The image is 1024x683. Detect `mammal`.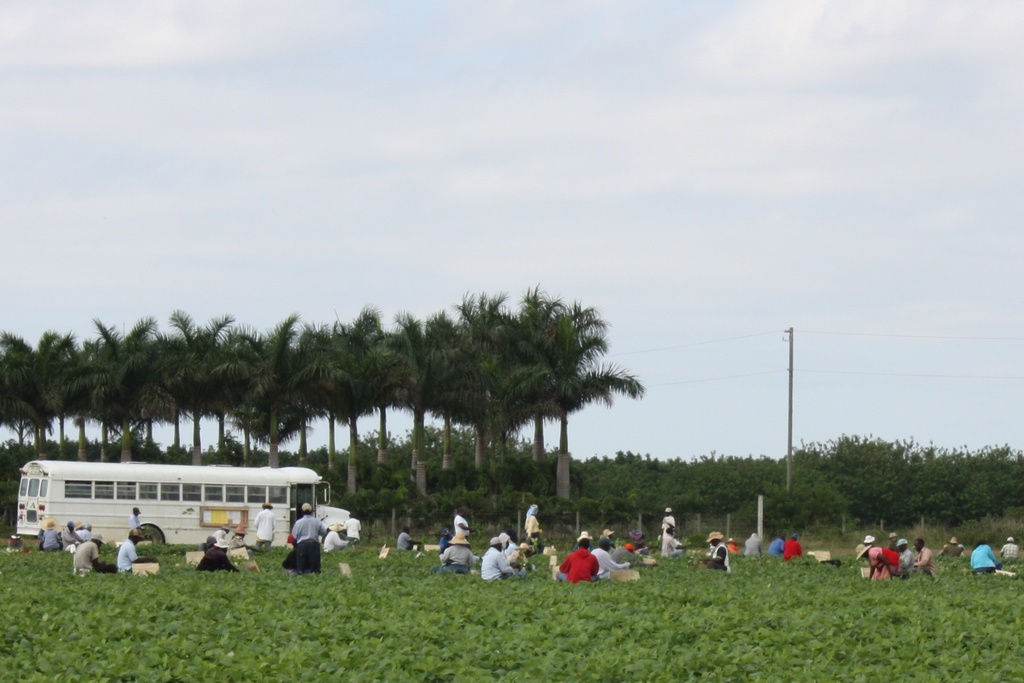
Detection: [196, 538, 237, 572].
